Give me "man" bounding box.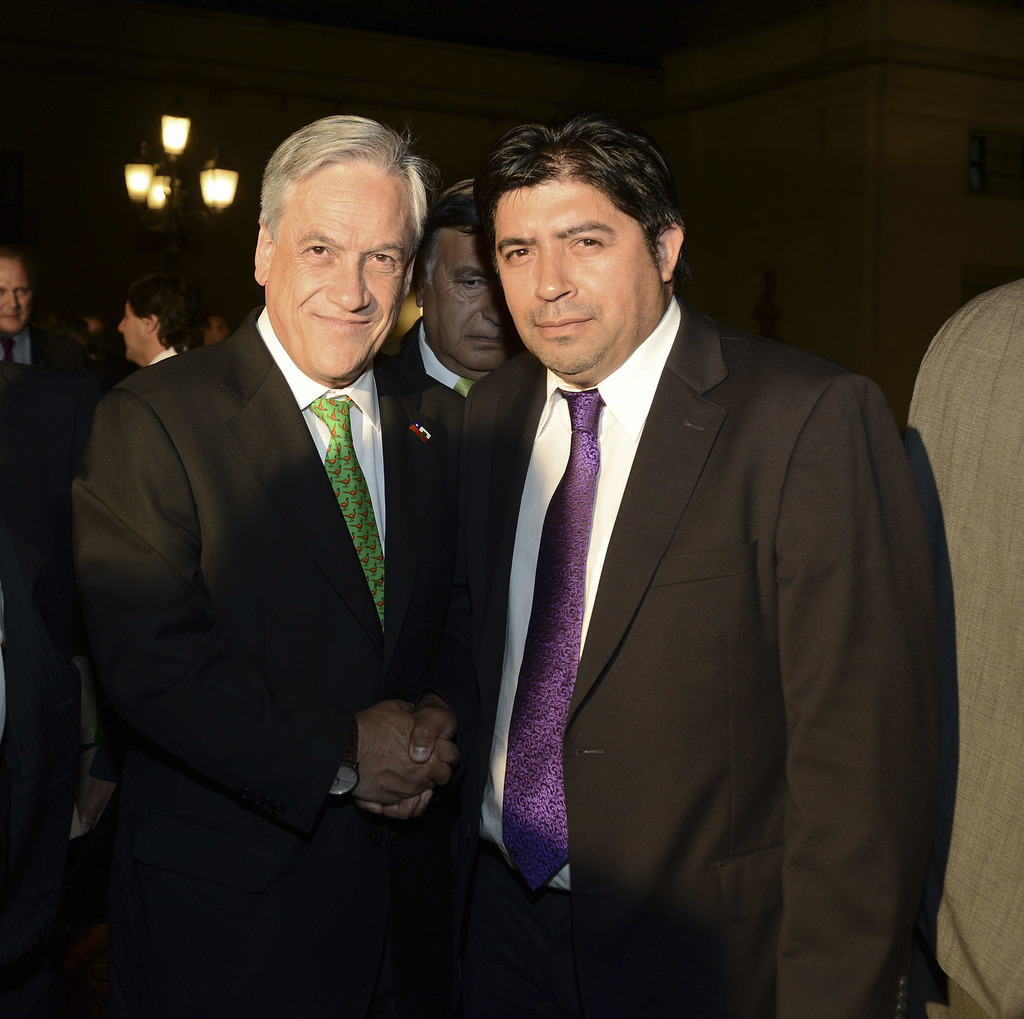
bbox=[116, 282, 209, 368].
